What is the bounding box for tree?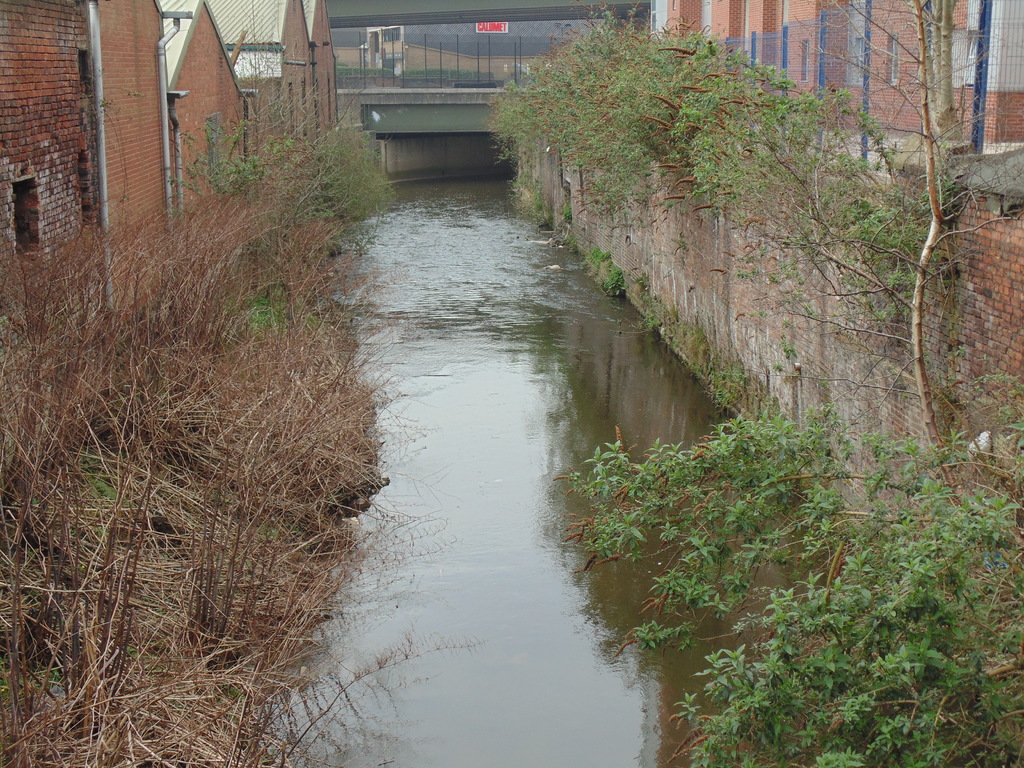
(left=453, top=0, right=1023, bottom=767).
